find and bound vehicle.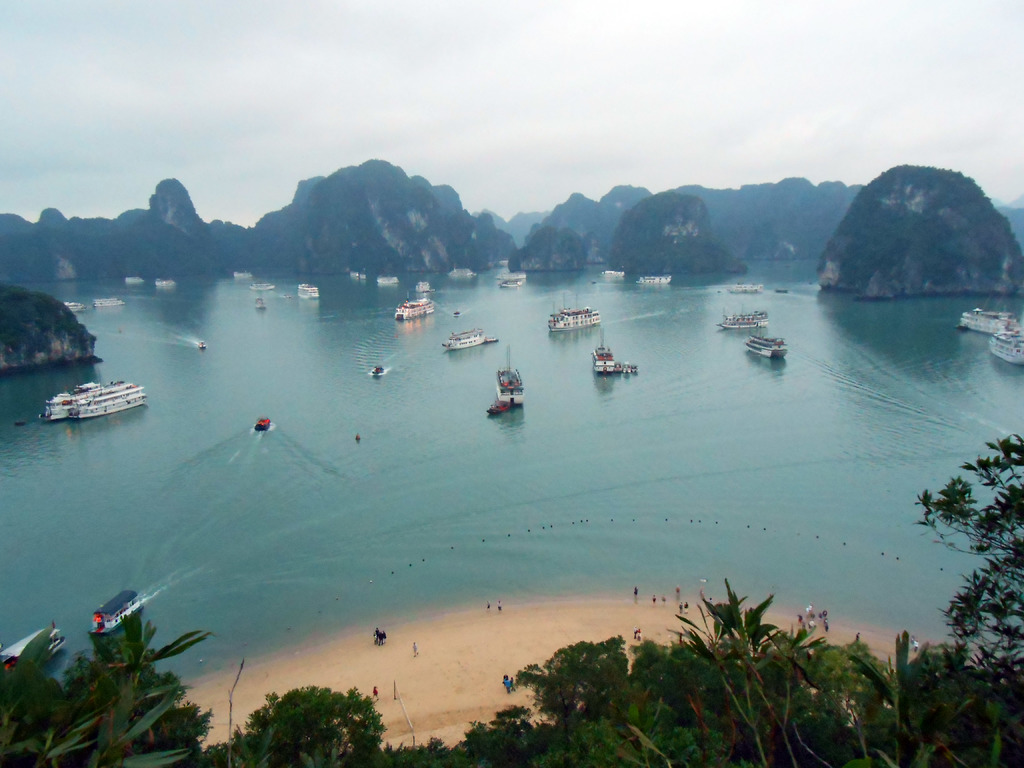
Bound: (left=38, top=378, right=104, bottom=420).
